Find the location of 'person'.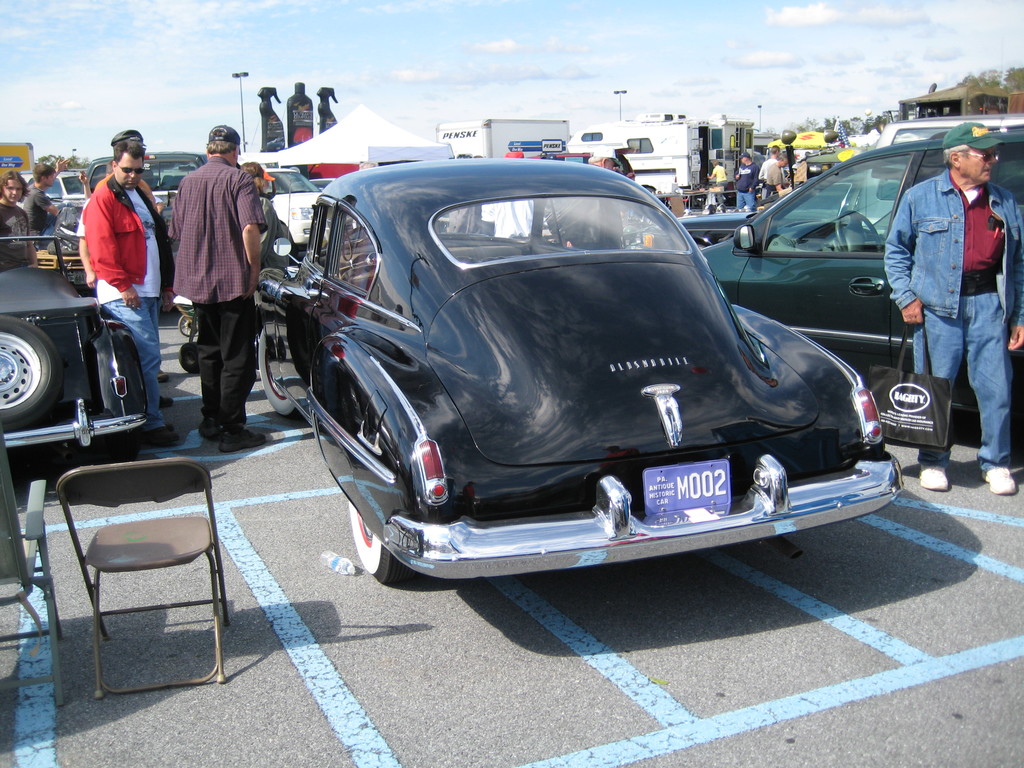
Location: x1=732, y1=150, x2=761, y2=219.
